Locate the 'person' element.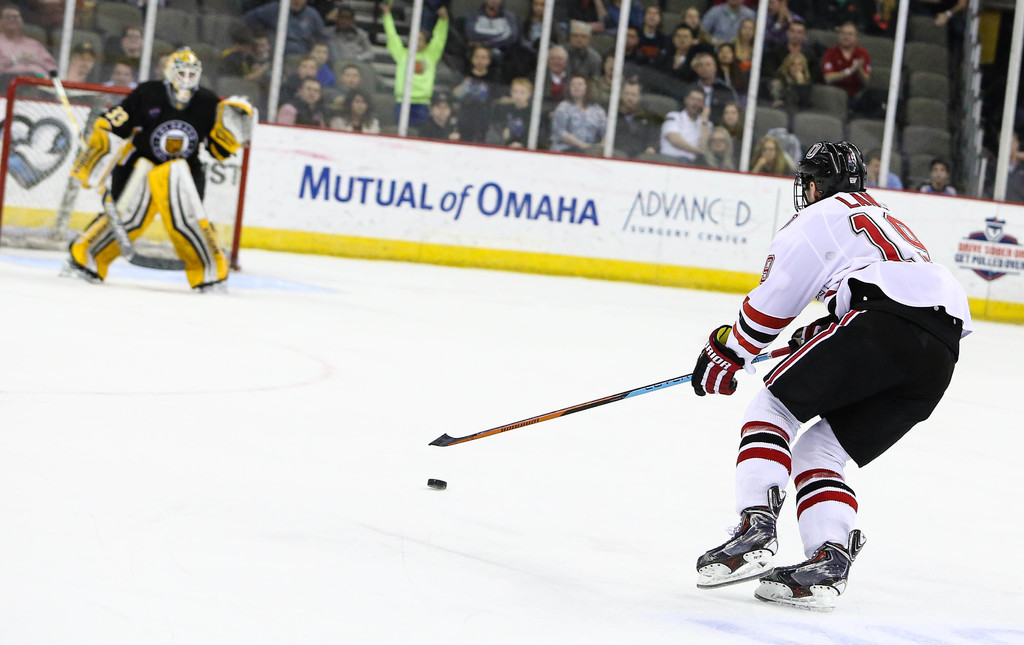
Element bbox: 822, 19, 873, 115.
